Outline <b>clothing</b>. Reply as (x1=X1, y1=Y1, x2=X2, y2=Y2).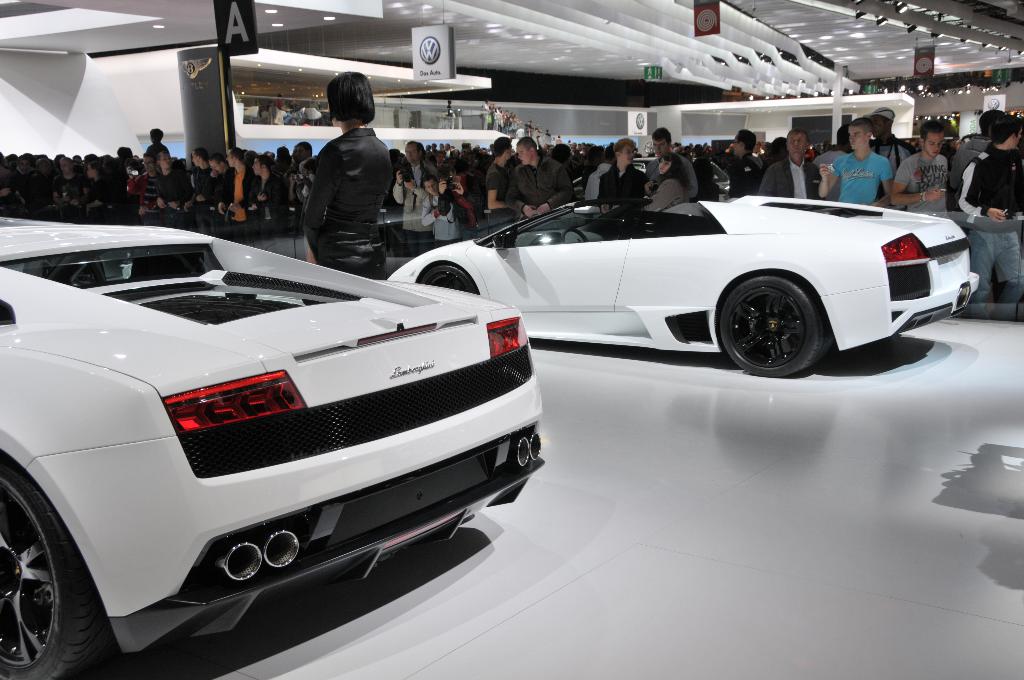
(x1=398, y1=164, x2=439, y2=222).
